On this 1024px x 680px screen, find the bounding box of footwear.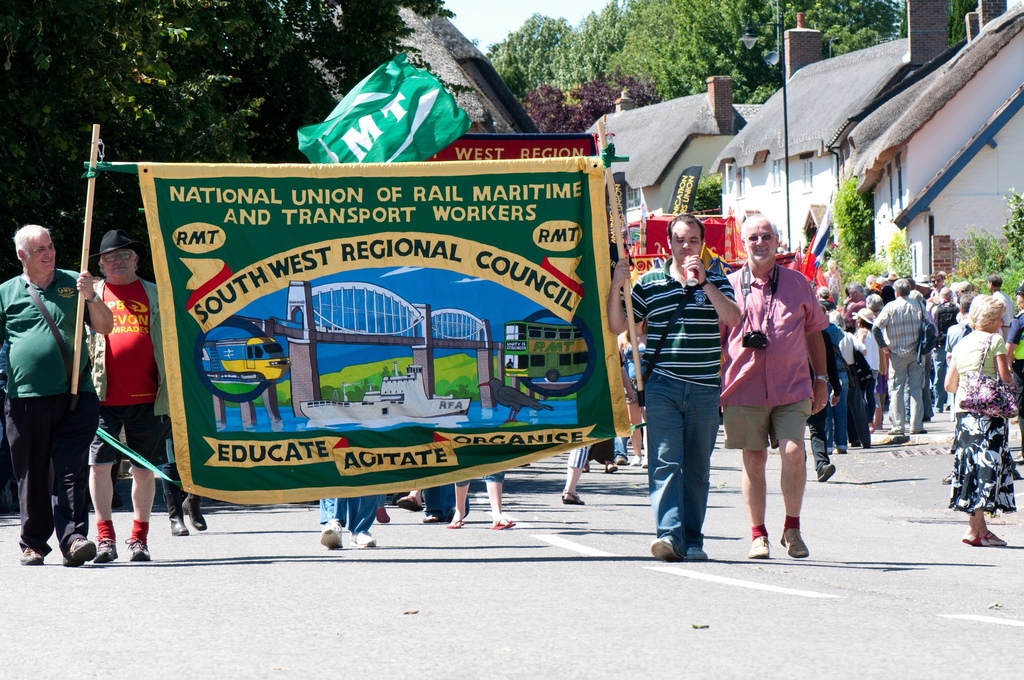
Bounding box: Rect(94, 540, 118, 565).
